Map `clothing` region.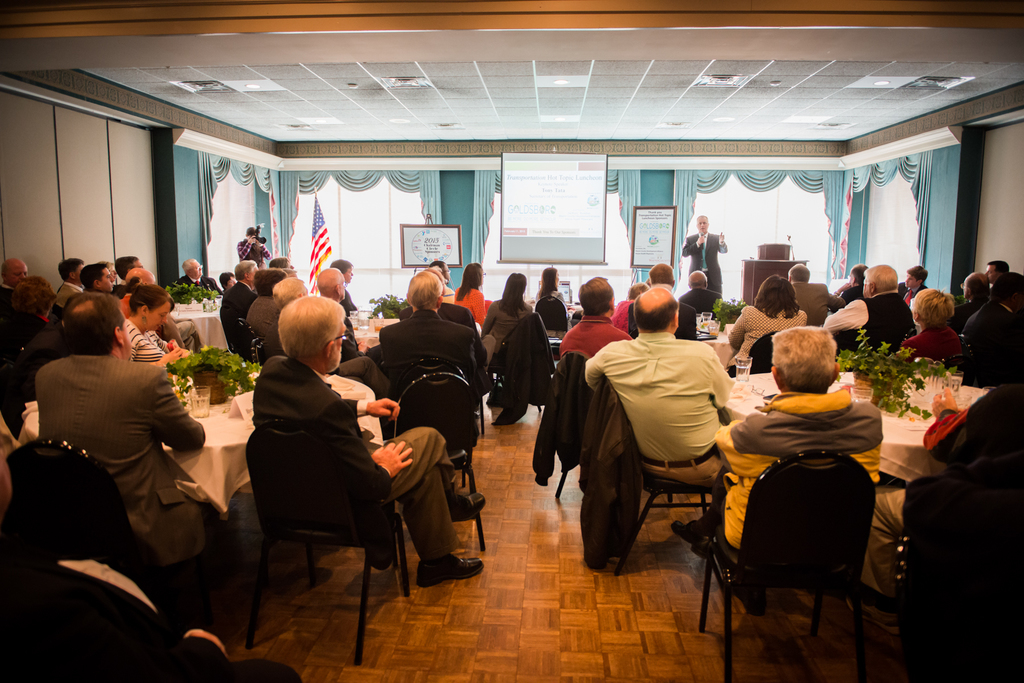
Mapped to crop(784, 280, 845, 327).
